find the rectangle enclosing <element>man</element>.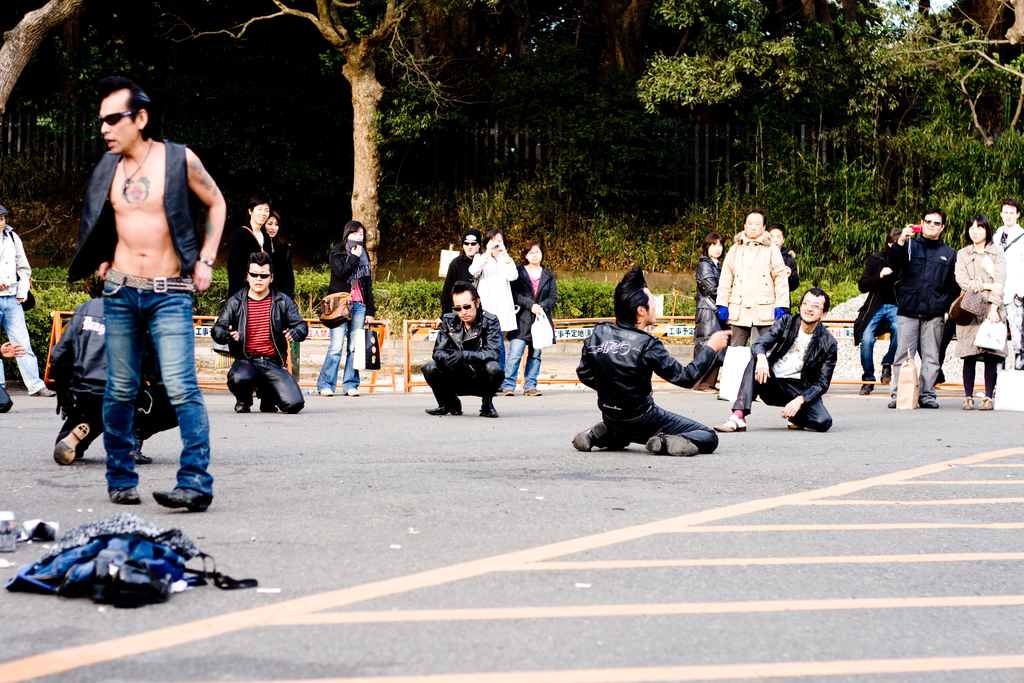
[left=886, top=209, right=960, bottom=407].
